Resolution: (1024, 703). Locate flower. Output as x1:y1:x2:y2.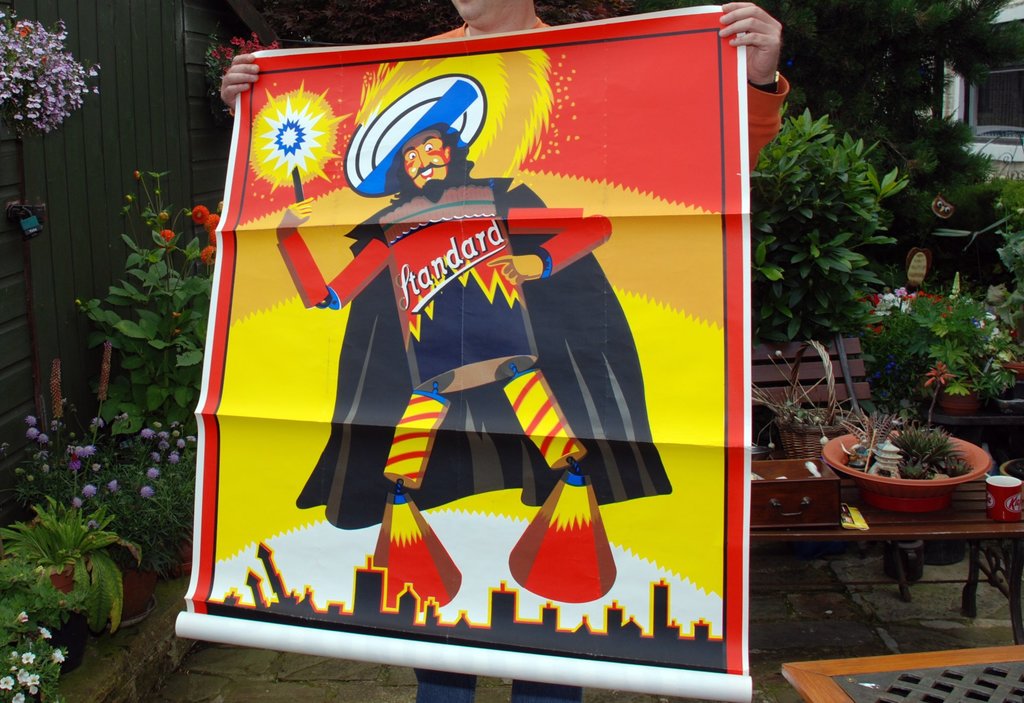
11:613:29:626.
